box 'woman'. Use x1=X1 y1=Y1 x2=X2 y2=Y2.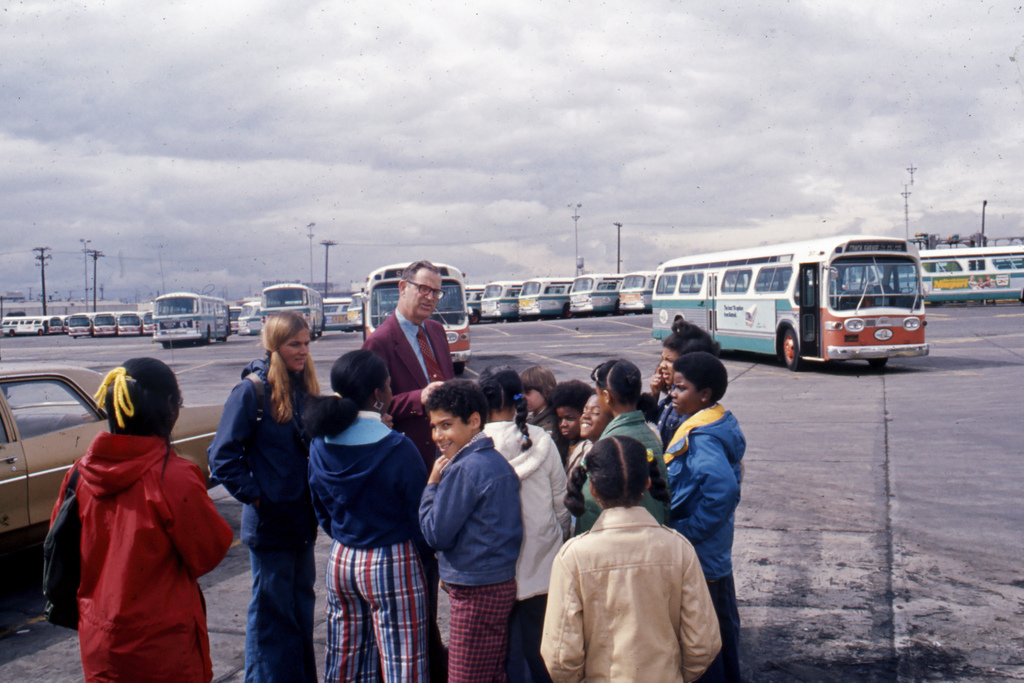
x1=202 y1=309 x2=328 y2=682.
